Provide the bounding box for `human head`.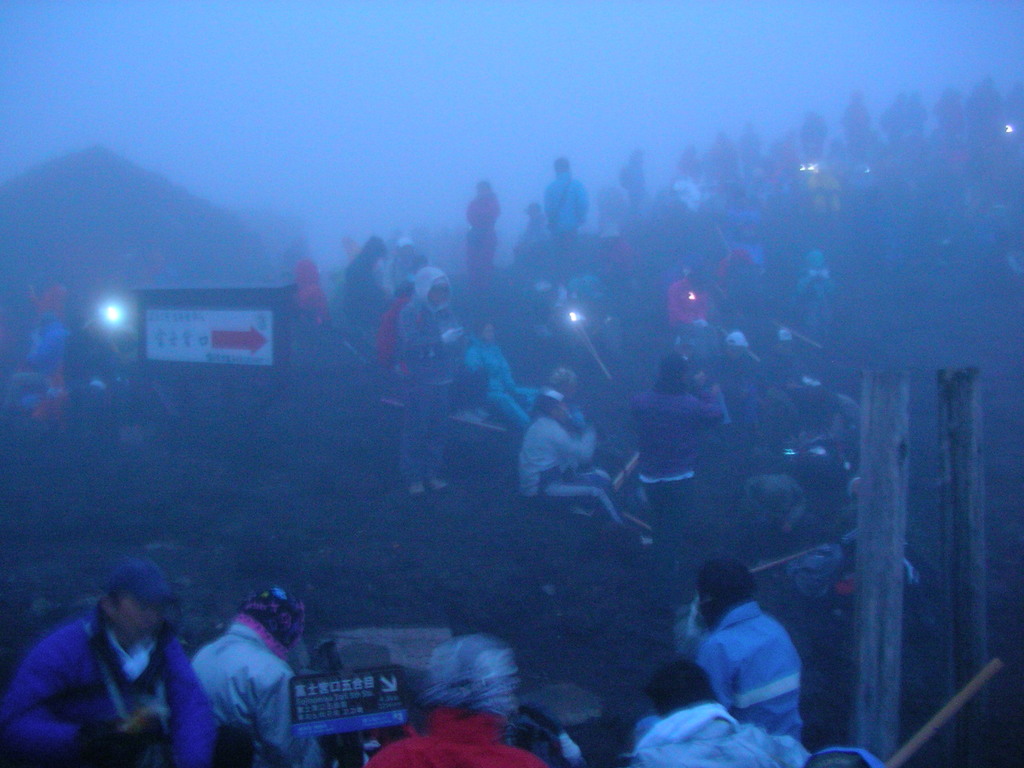
(left=477, top=321, right=499, bottom=344).
